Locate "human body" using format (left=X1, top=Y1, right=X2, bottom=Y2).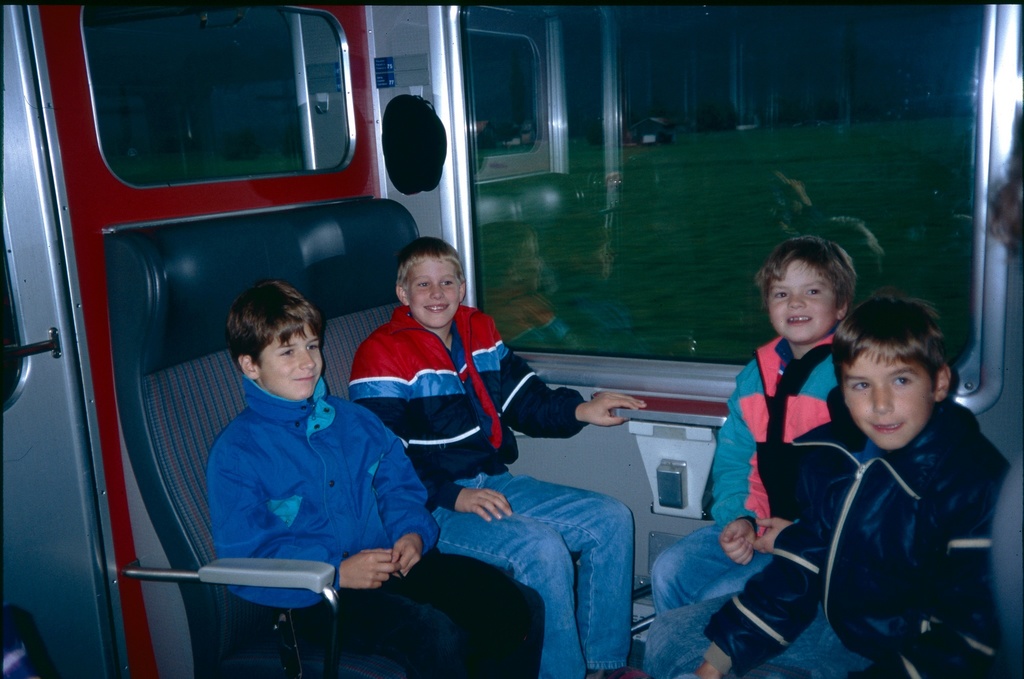
(left=213, top=395, right=548, bottom=678).
